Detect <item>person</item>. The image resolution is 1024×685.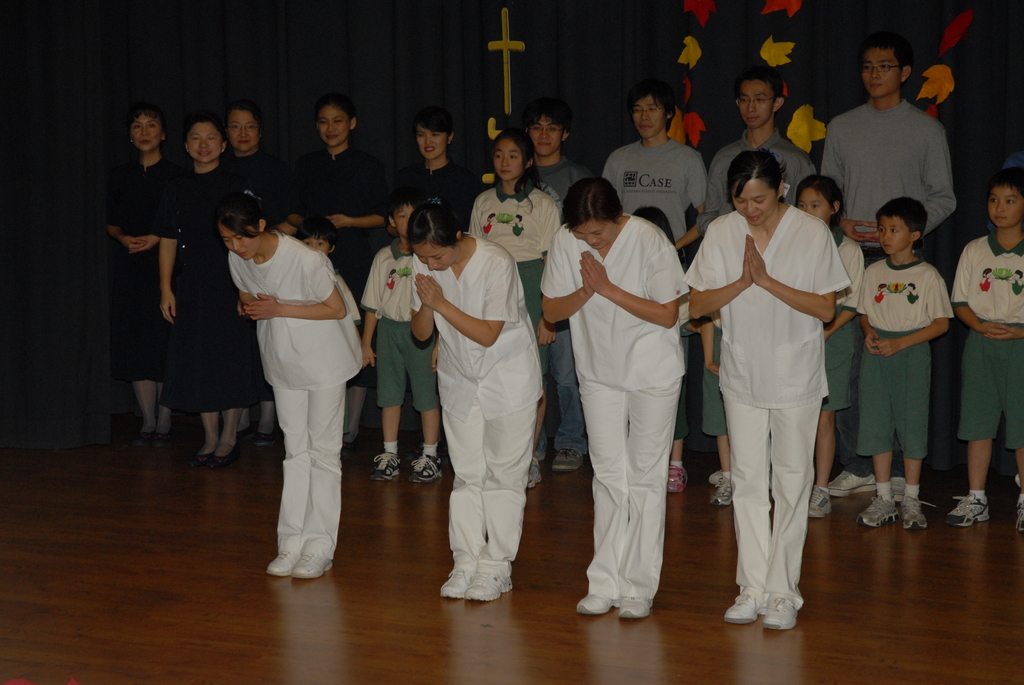
515:104:595:467.
